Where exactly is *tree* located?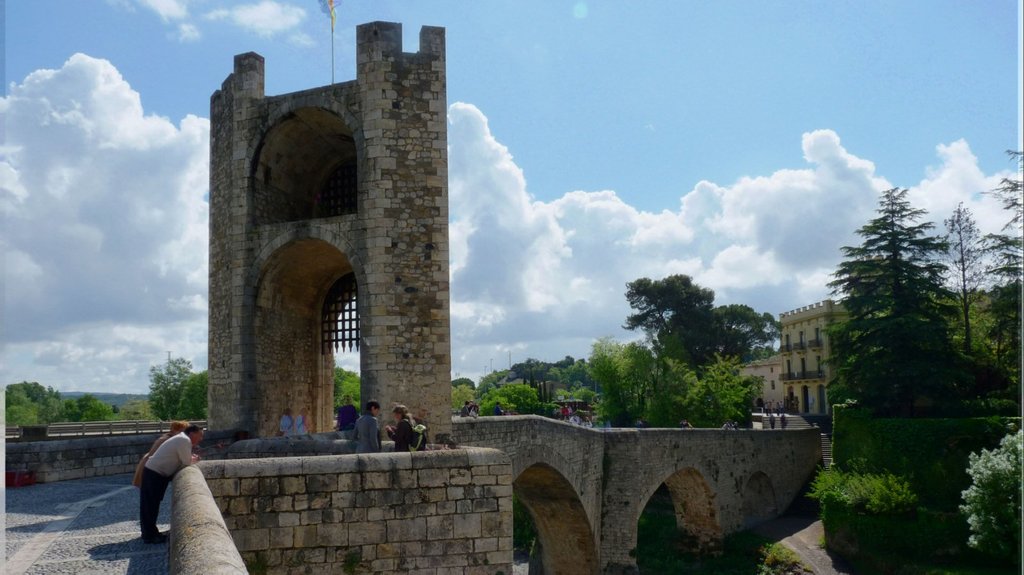
Its bounding box is bbox=[815, 192, 973, 412].
